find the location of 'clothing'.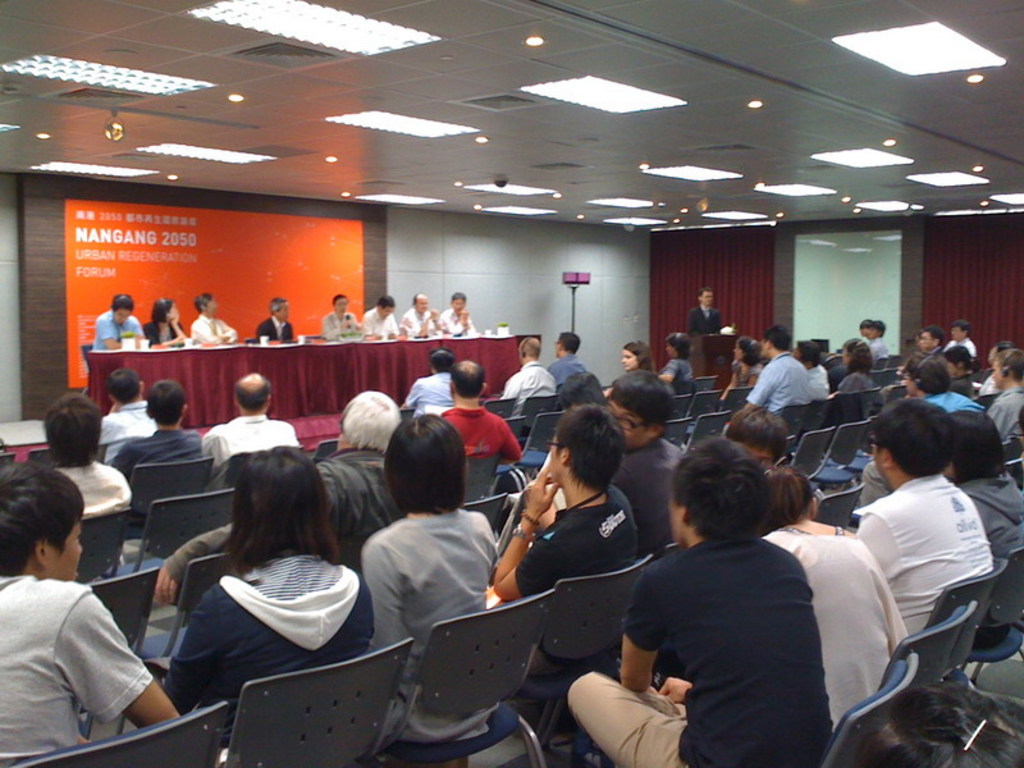
Location: [left=855, top=494, right=993, bottom=627].
